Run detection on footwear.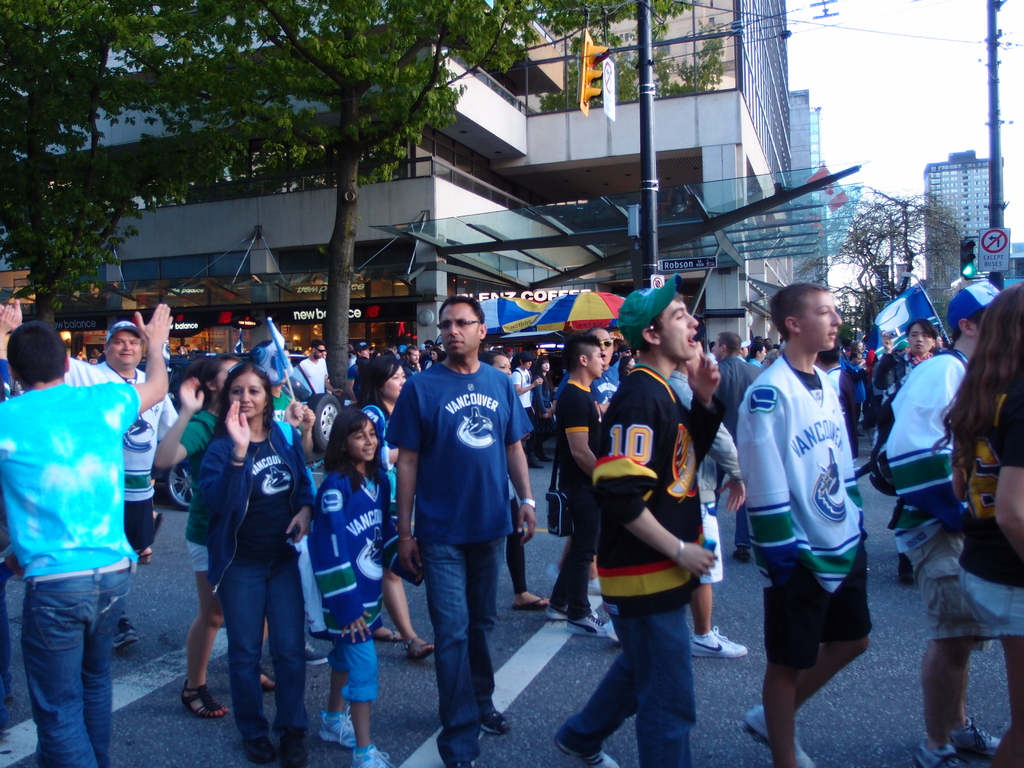
Result: bbox=(570, 591, 622, 647).
